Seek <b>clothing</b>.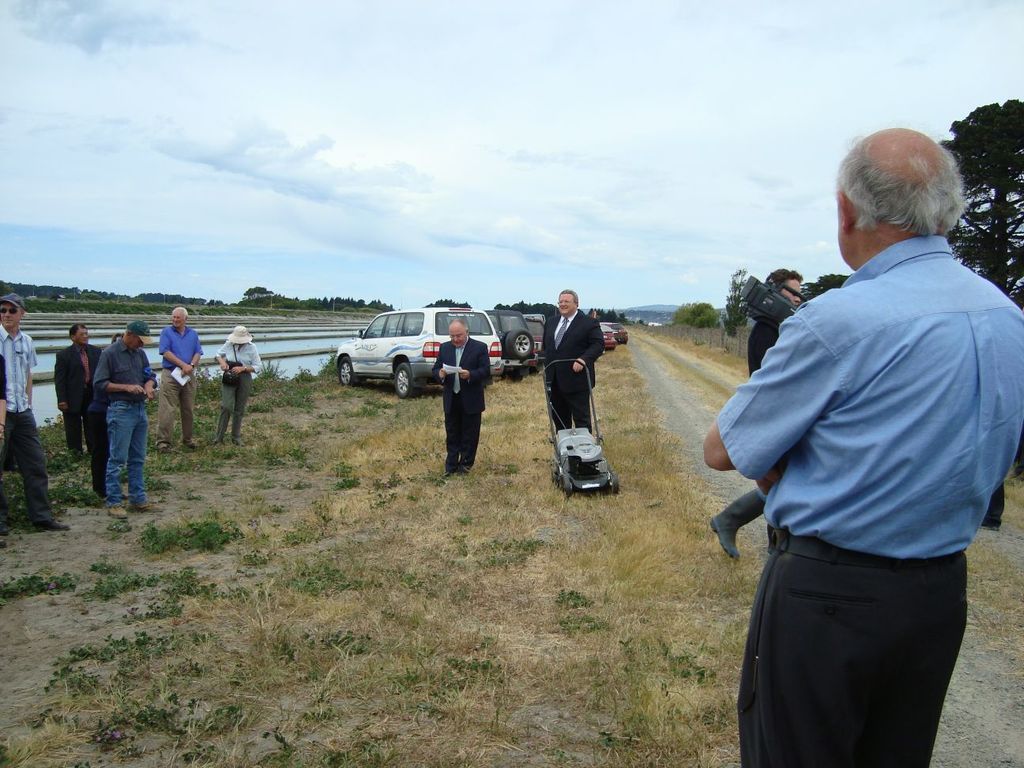
box(717, 230, 1023, 767).
